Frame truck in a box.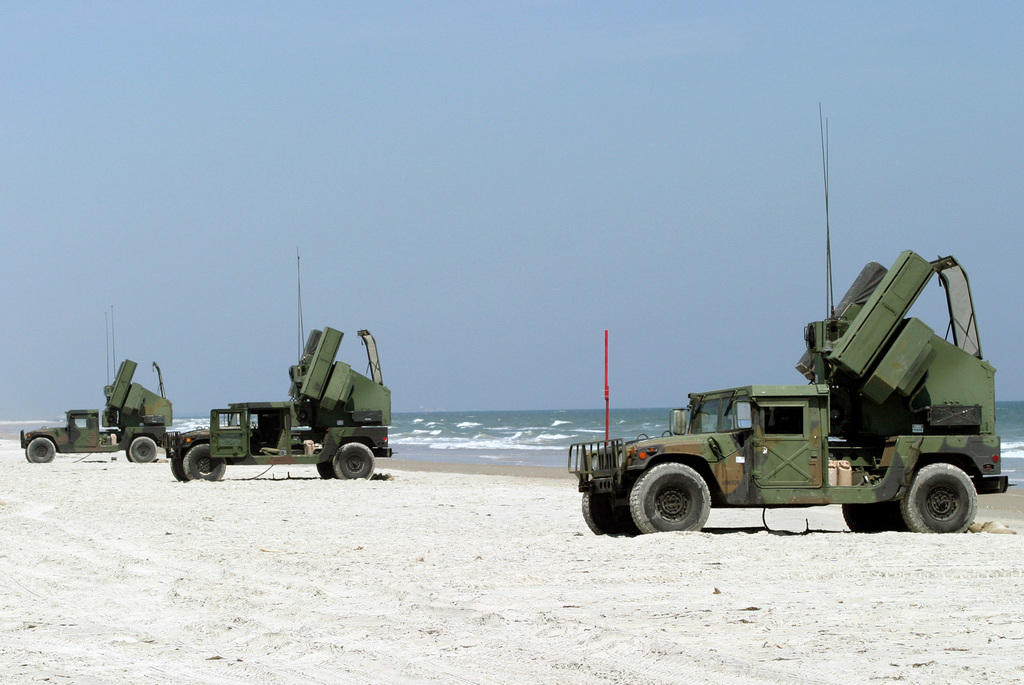
select_region(19, 300, 177, 465).
